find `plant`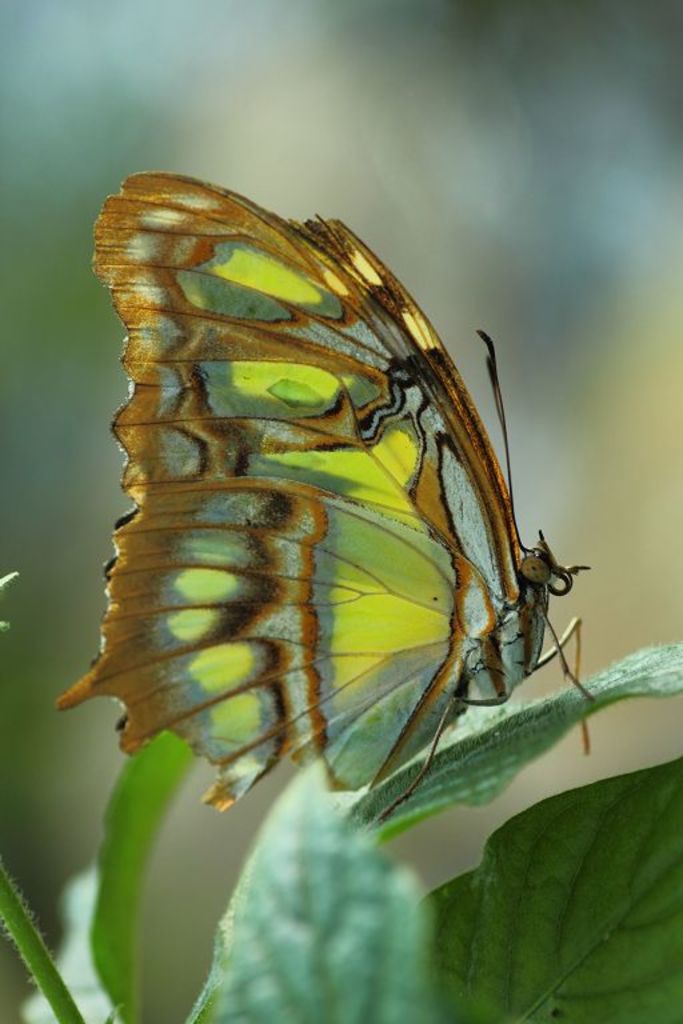
left=0, top=643, right=682, bottom=1023
